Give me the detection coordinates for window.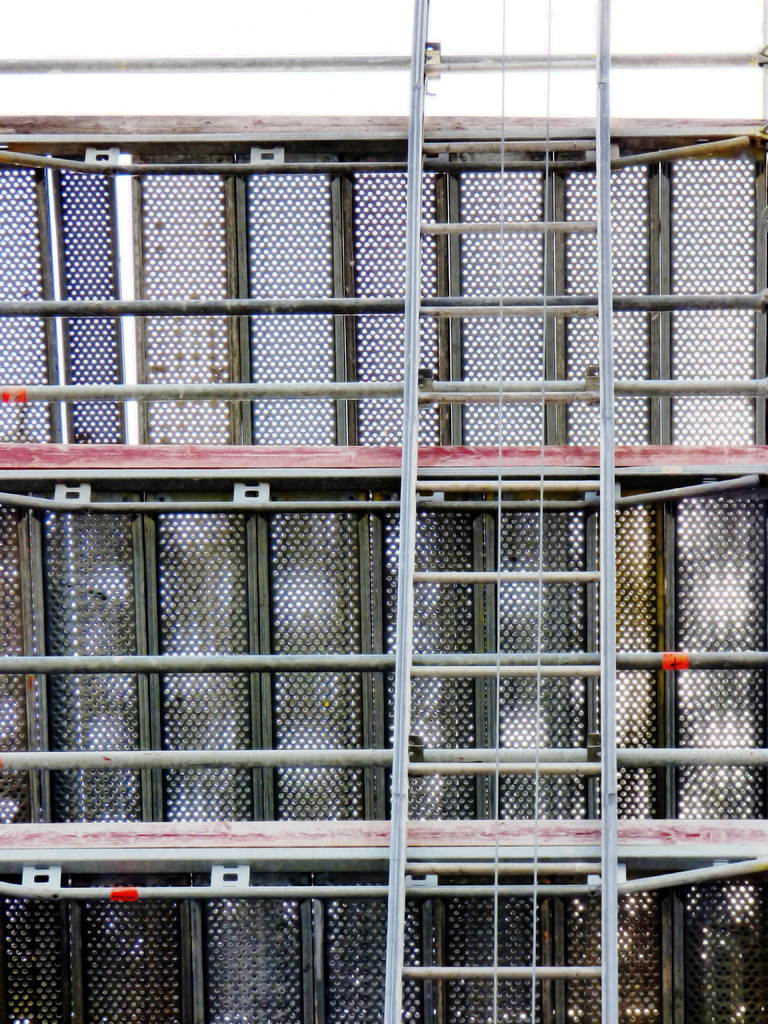
(x1=682, y1=877, x2=767, y2=1023).
